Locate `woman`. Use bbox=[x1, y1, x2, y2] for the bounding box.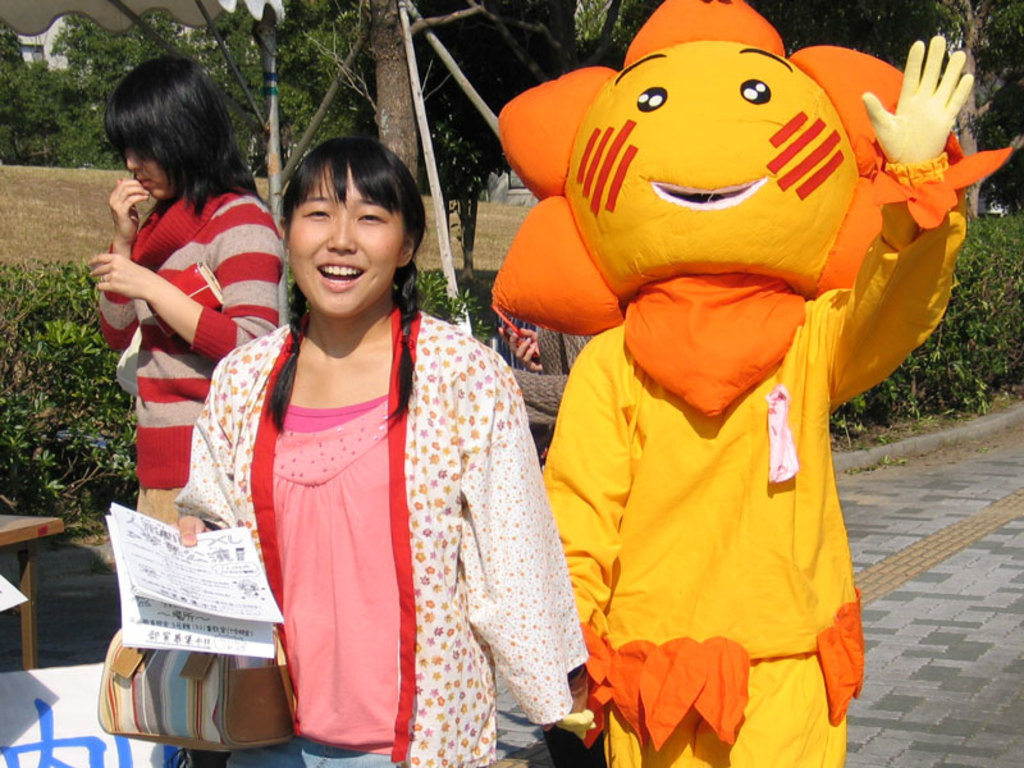
bbox=[82, 60, 293, 525].
